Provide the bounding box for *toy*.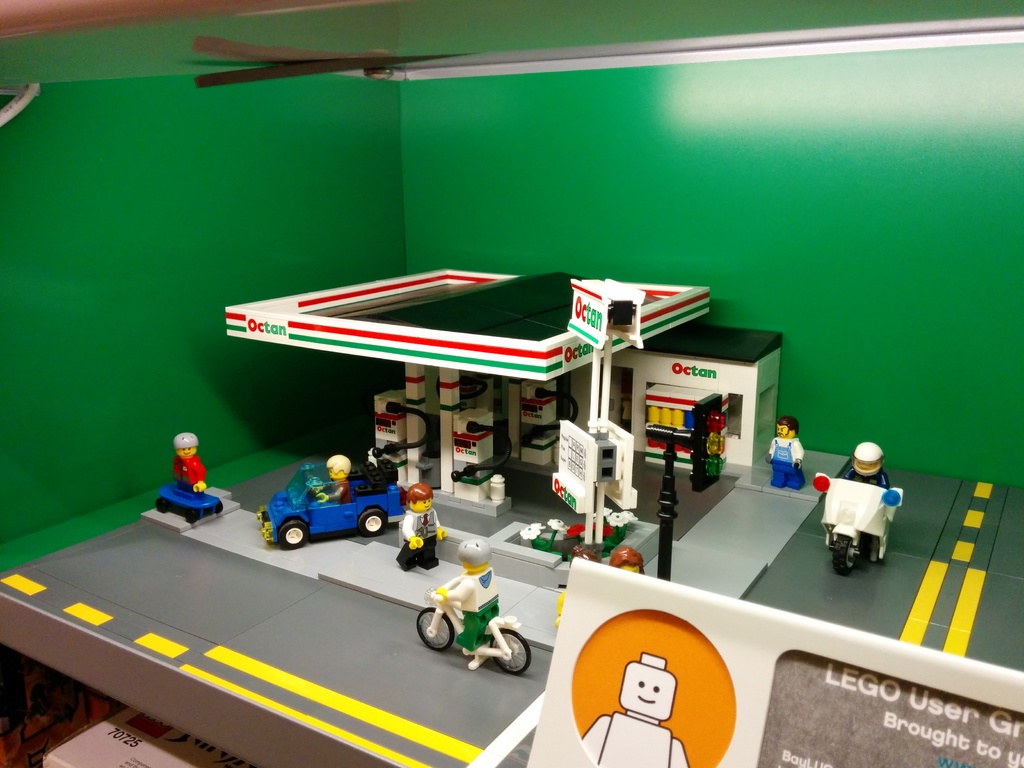
BBox(387, 488, 460, 569).
